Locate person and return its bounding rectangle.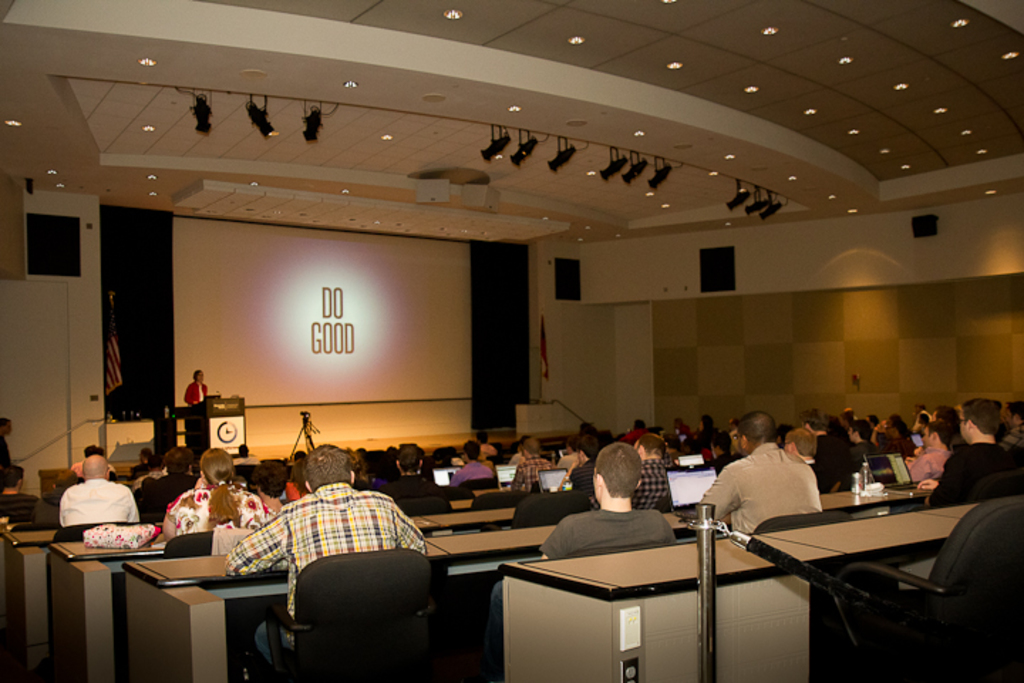
detection(508, 434, 555, 489).
